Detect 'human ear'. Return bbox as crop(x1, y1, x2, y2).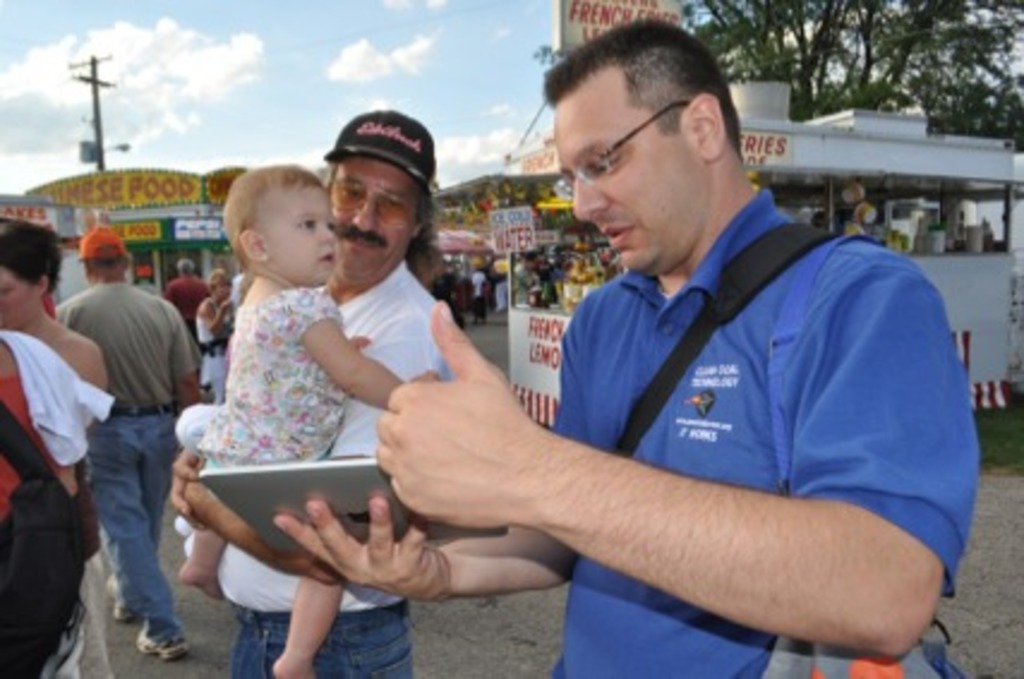
crop(34, 271, 50, 295).
